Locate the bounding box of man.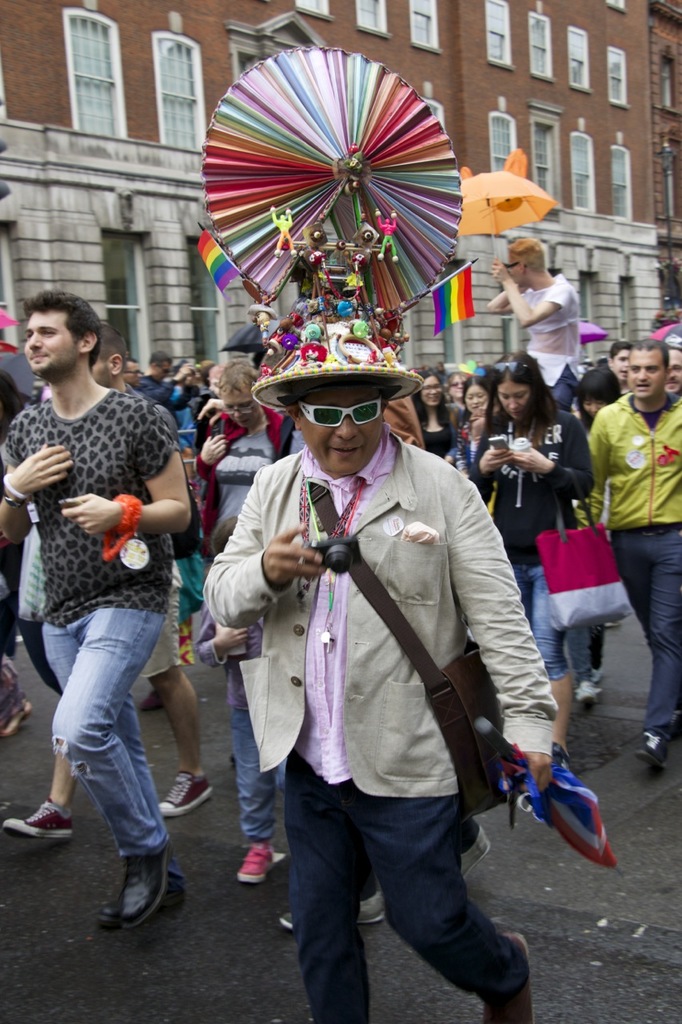
Bounding box: x1=205 y1=314 x2=555 y2=993.
